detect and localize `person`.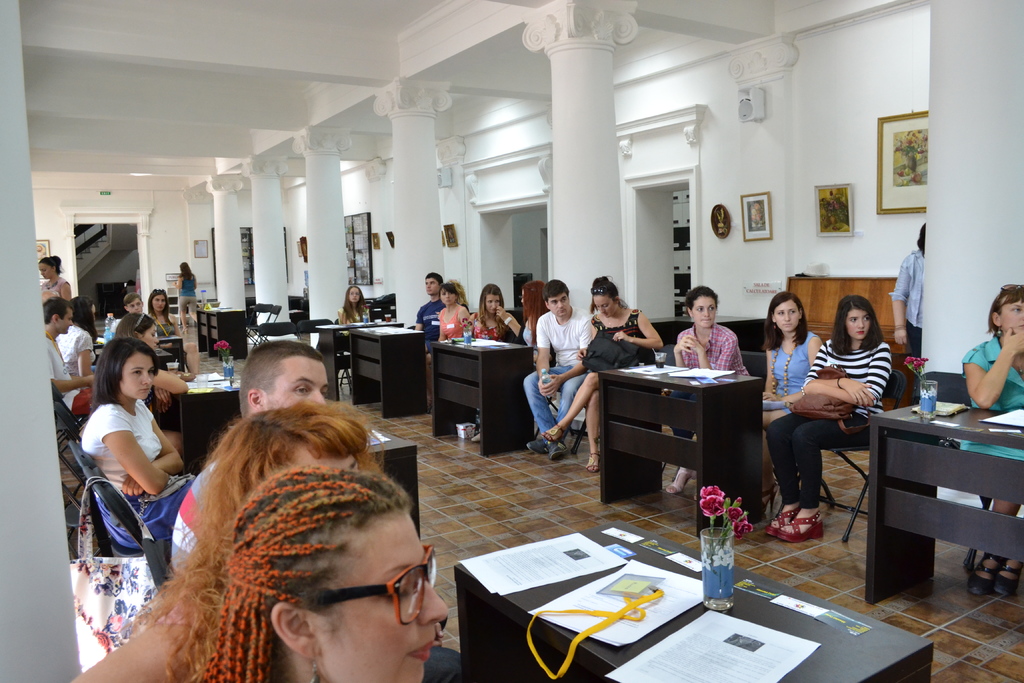
Localized at region(149, 292, 194, 343).
